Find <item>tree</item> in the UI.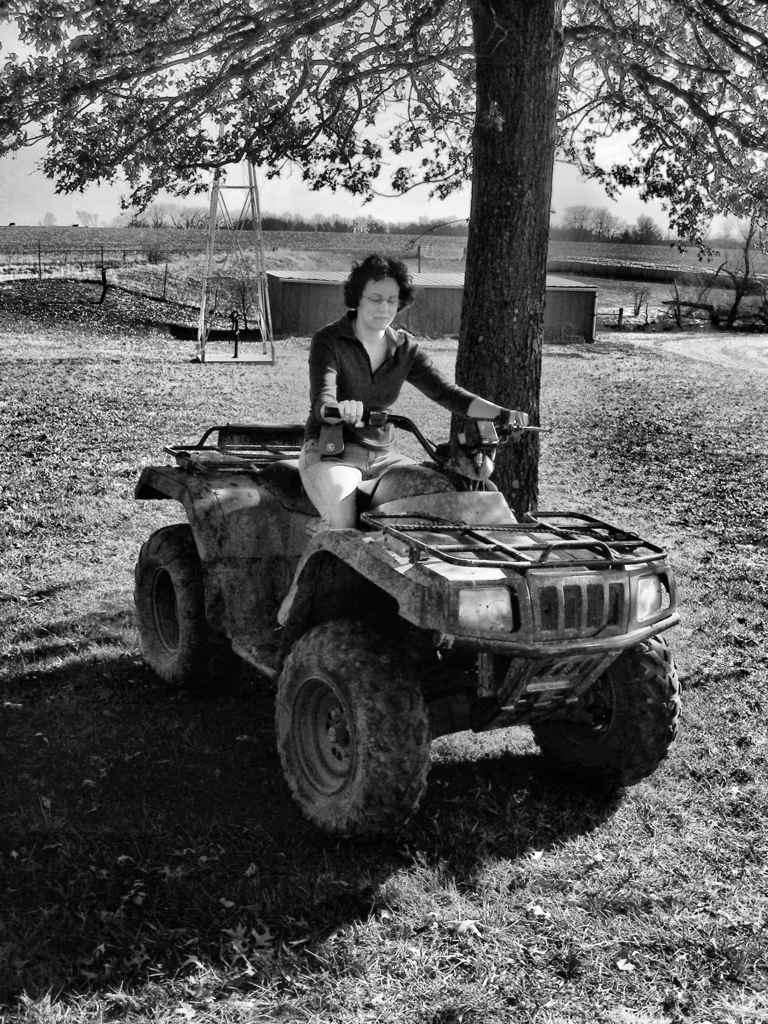
UI element at bbox=[75, 209, 101, 228].
